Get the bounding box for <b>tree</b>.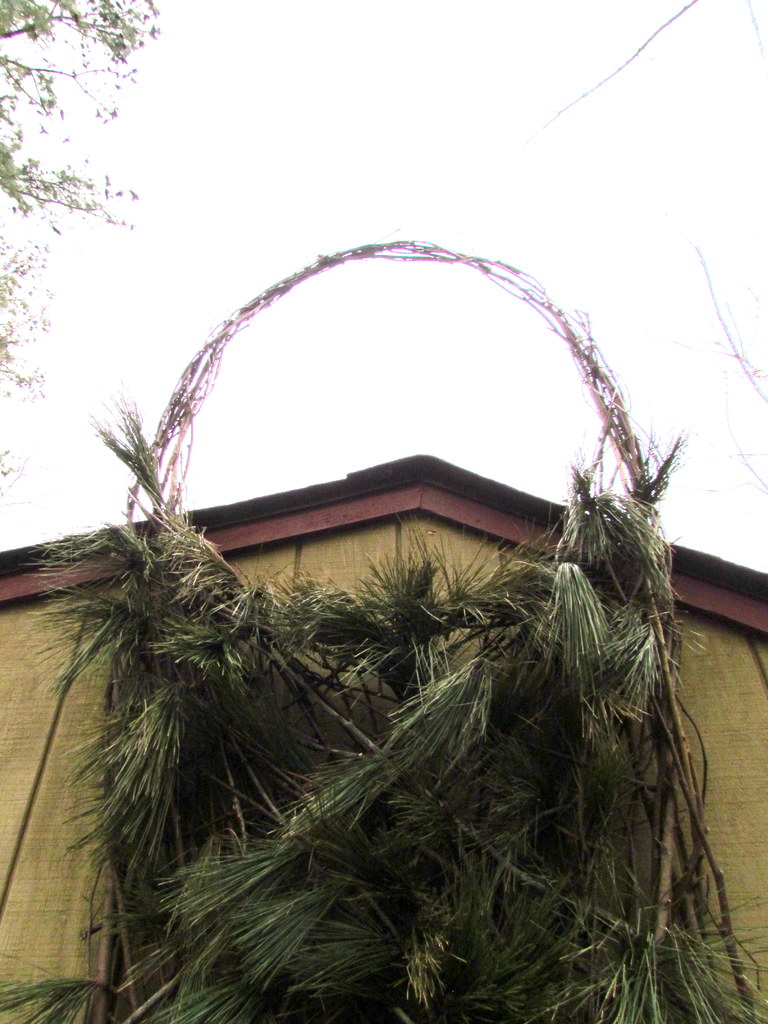
0 0 168 425.
